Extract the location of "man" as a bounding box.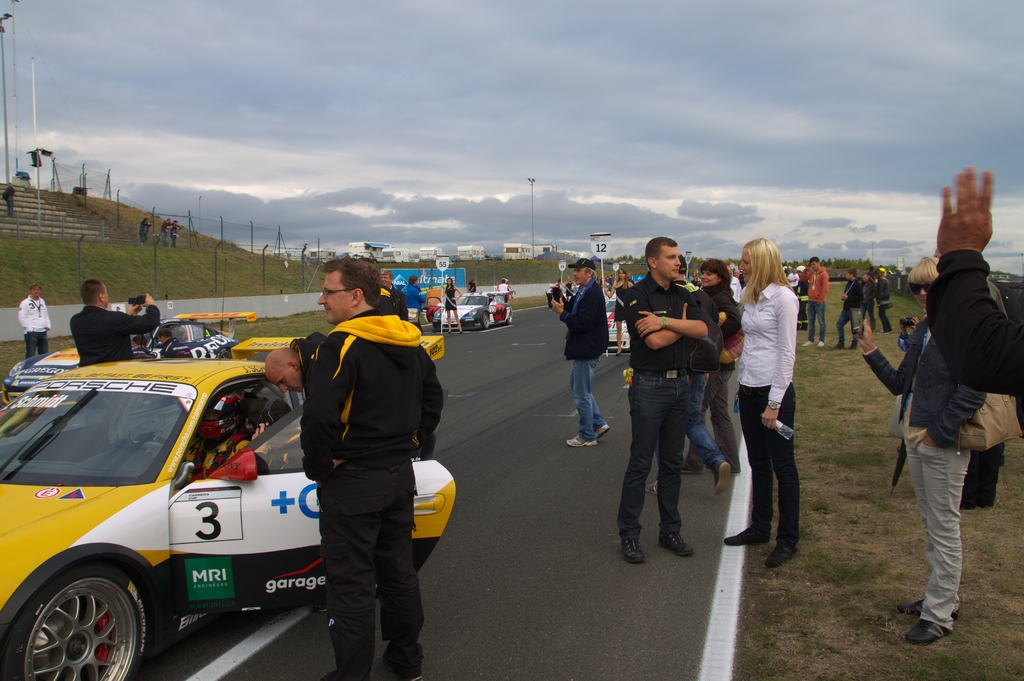
pyautogui.locateOnScreen(545, 252, 611, 445).
